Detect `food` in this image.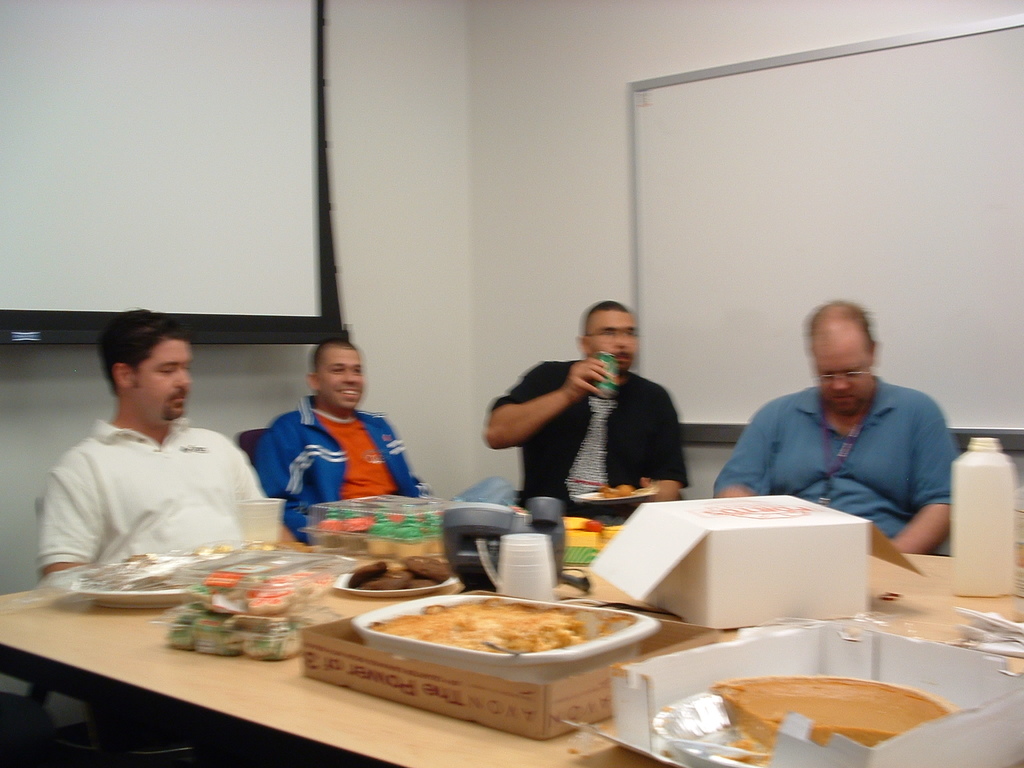
Detection: 599,481,637,500.
